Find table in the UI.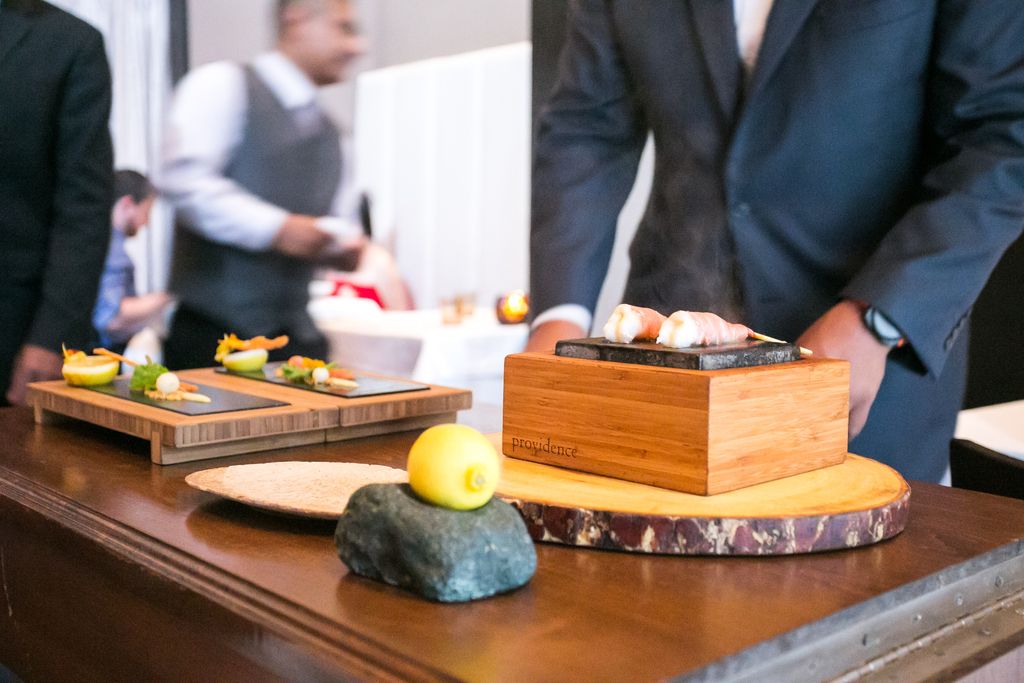
UI element at {"x1": 0, "y1": 397, "x2": 1023, "y2": 682}.
